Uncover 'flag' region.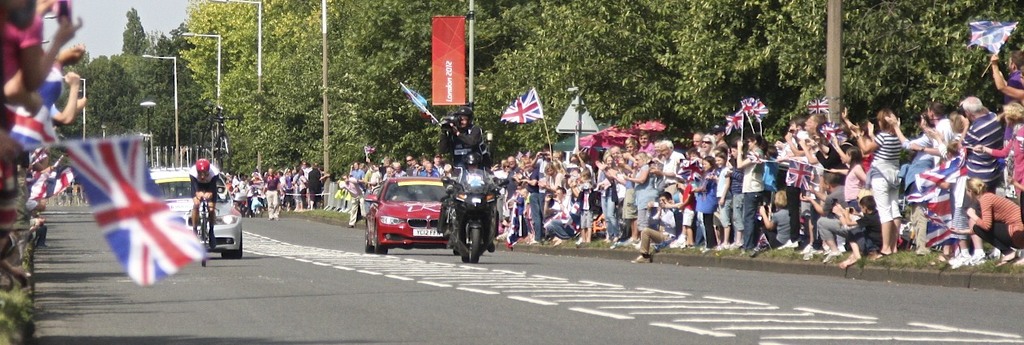
Uncovered: BBox(966, 22, 1021, 52).
